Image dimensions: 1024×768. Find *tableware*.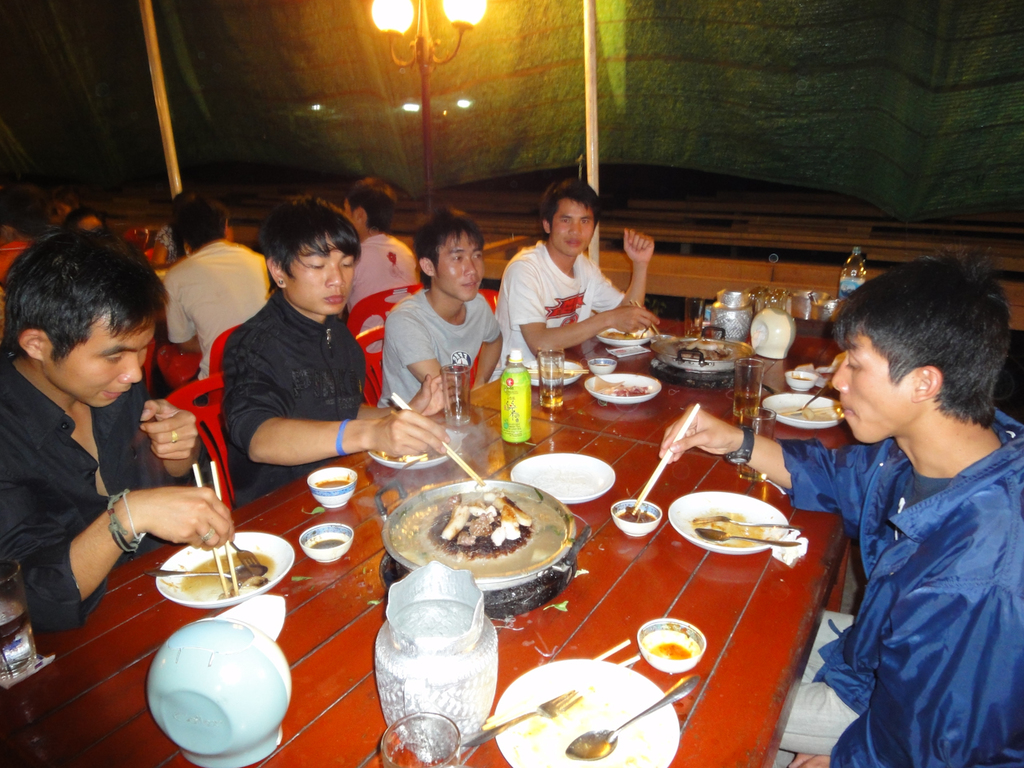
x1=535, y1=346, x2=570, y2=408.
